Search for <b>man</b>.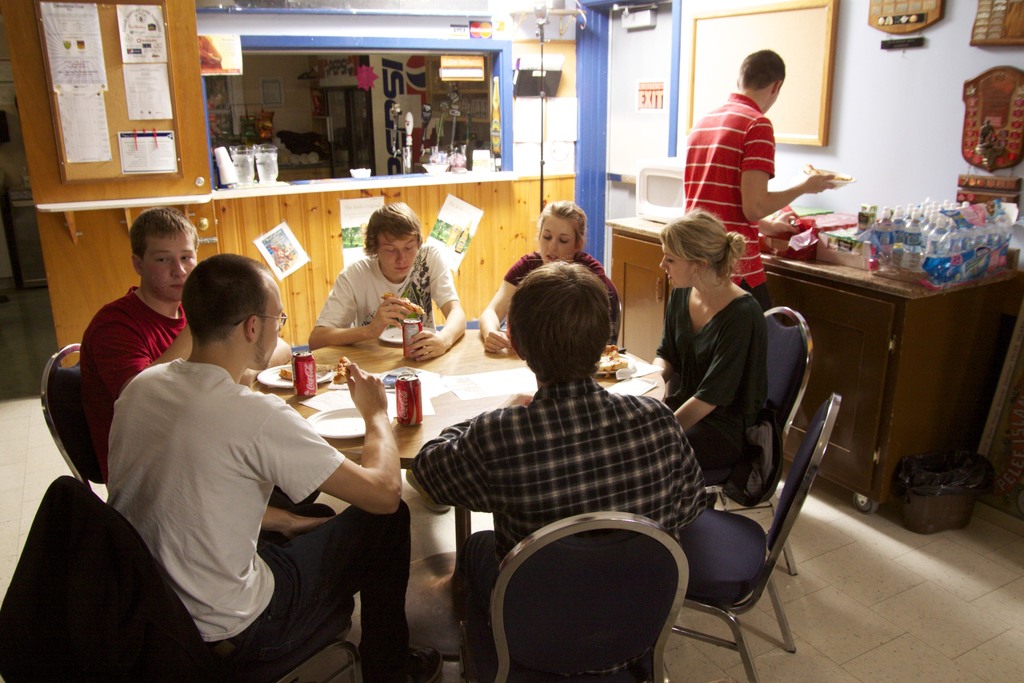
Found at l=77, t=204, r=337, b=518.
